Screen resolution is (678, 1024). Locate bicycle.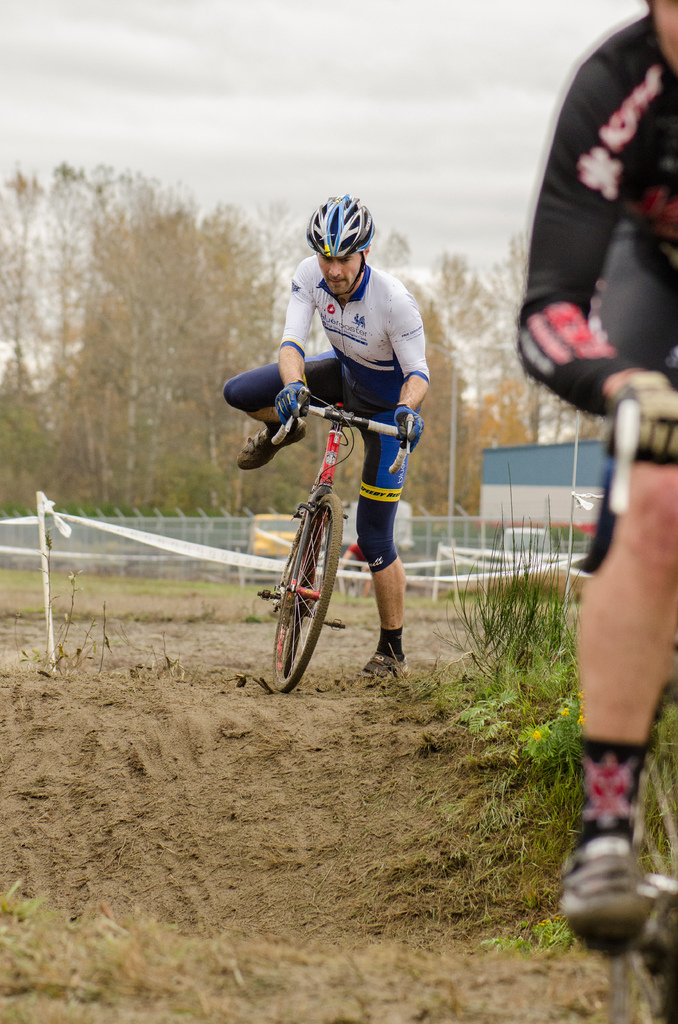
608/395/677/1023.
